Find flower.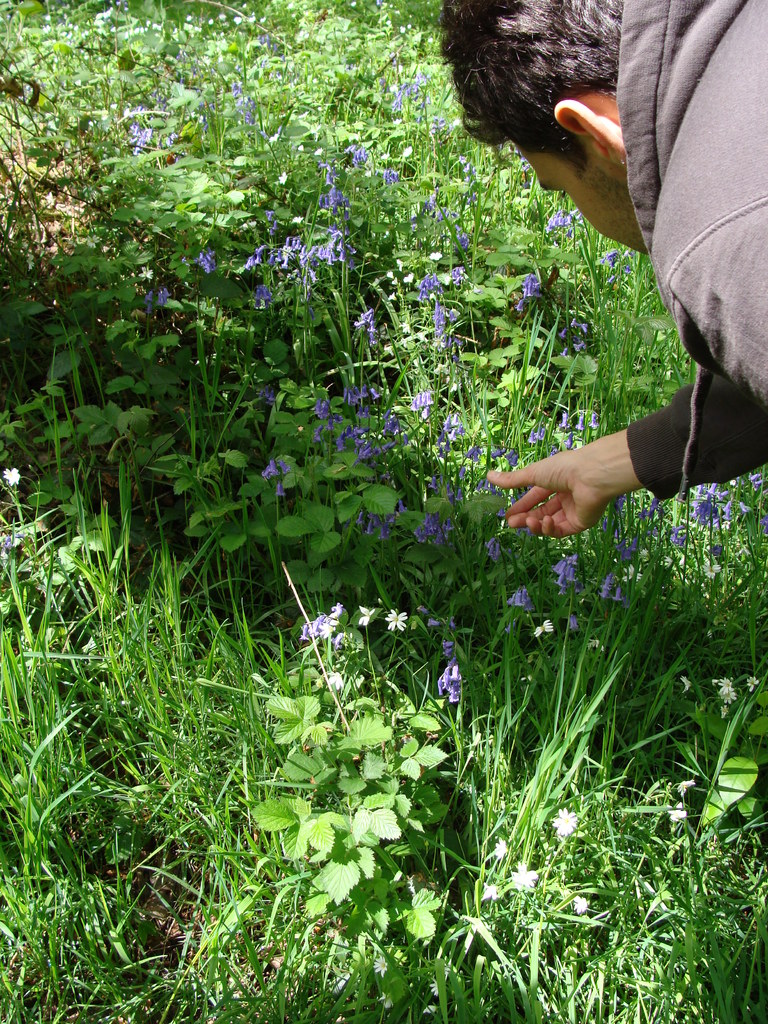
[left=262, top=460, right=289, bottom=491].
